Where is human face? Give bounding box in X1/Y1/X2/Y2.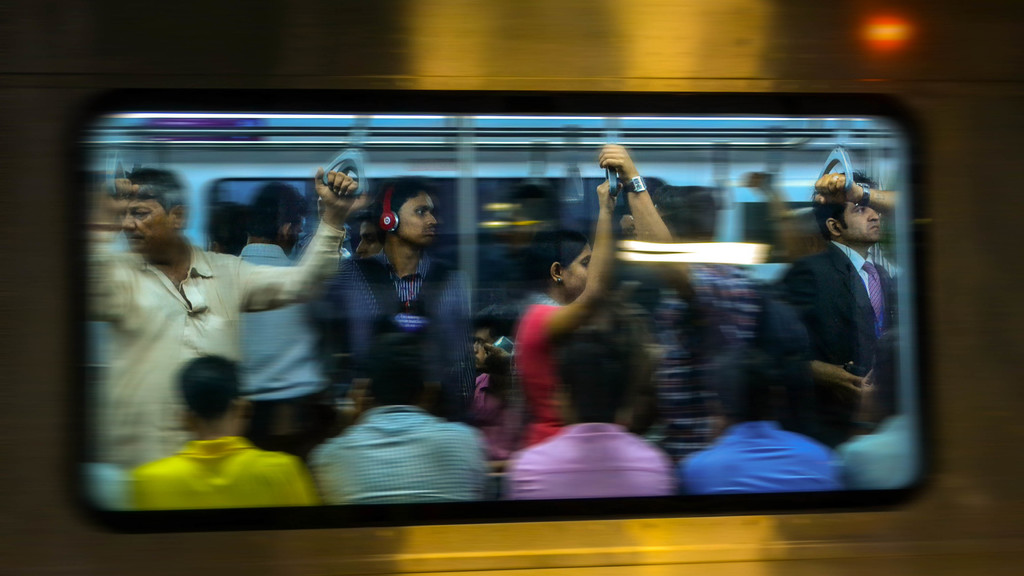
397/193/438/243.
